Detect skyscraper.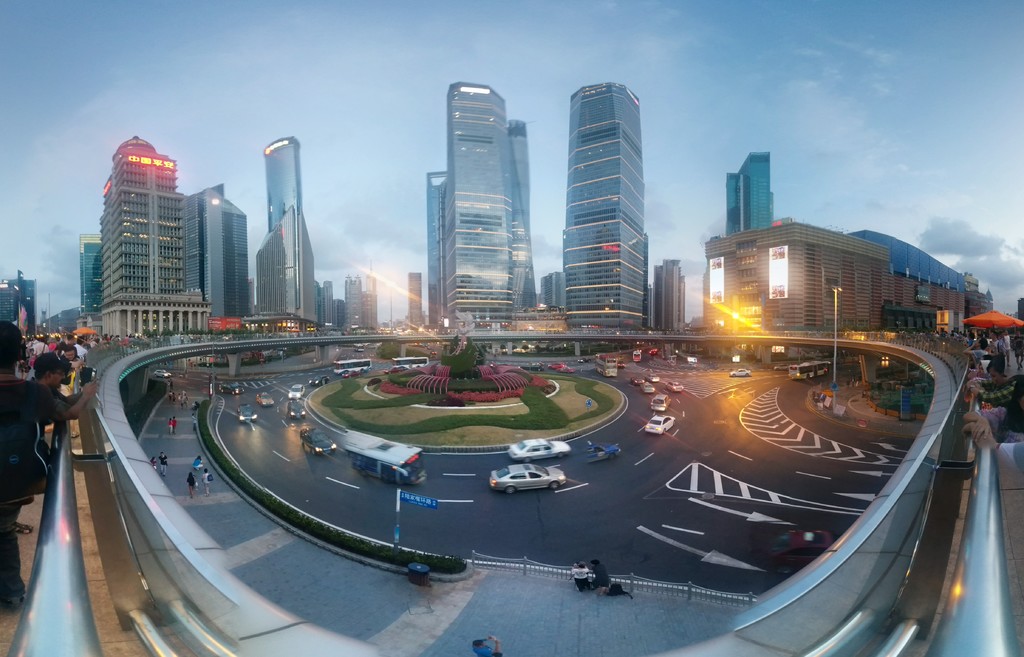
Detected at 98/133/216/341.
